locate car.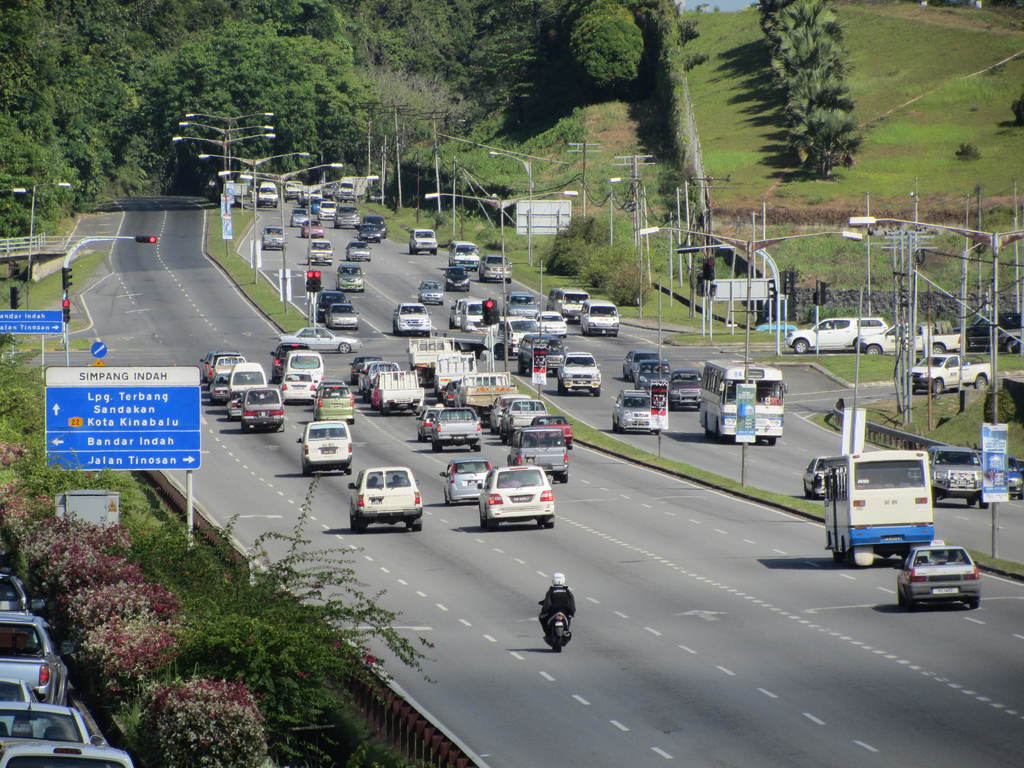
Bounding box: {"left": 277, "top": 372, "right": 318, "bottom": 403}.
